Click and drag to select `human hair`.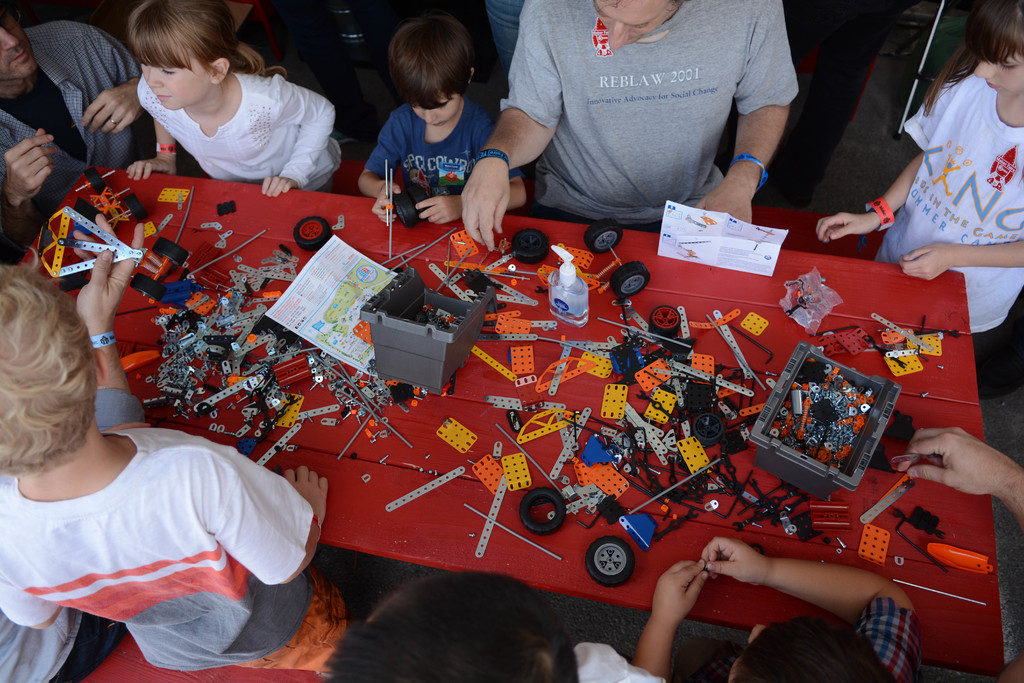
Selection: l=122, t=0, r=285, b=74.
